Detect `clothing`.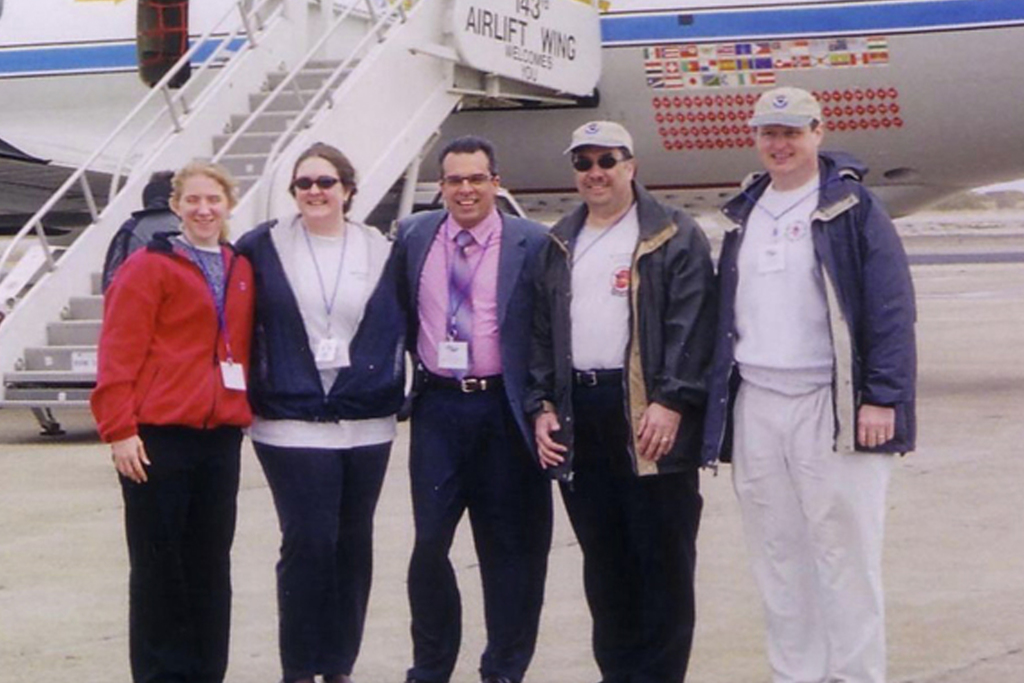
Detected at <box>542,202,718,682</box>.
